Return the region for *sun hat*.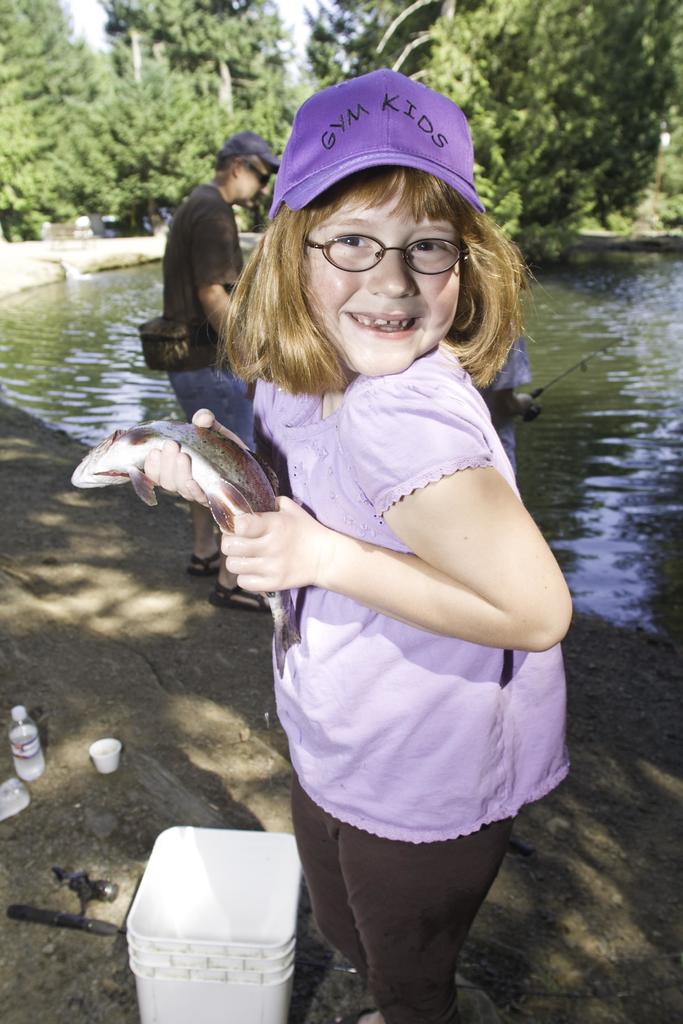
<region>217, 127, 294, 176</region>.
